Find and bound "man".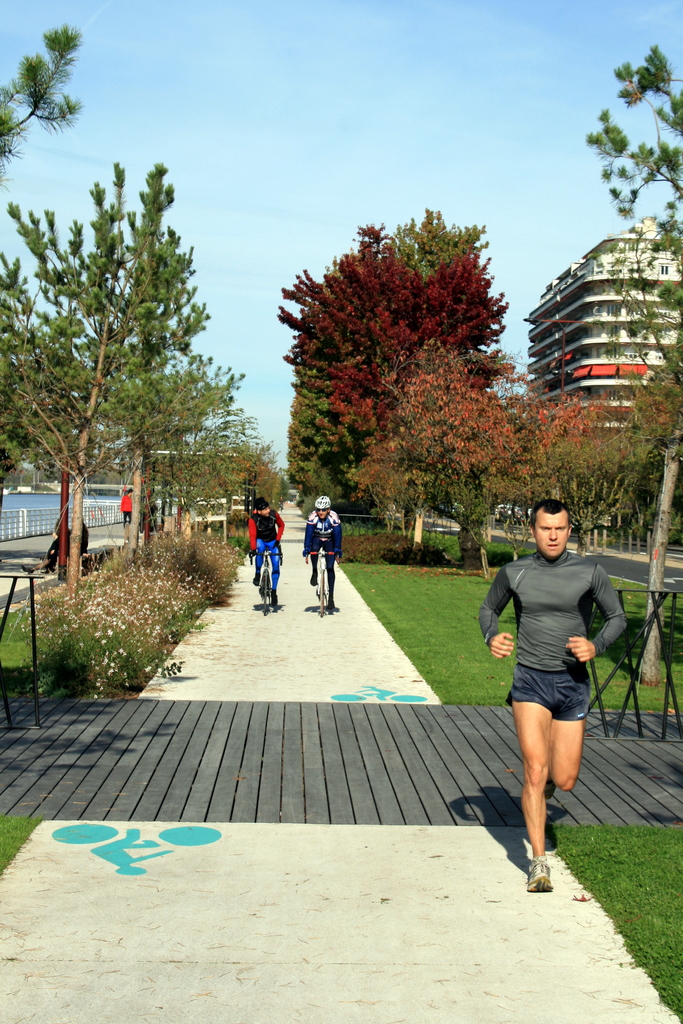
Bound: bbox(467, 496, 636, 845).
